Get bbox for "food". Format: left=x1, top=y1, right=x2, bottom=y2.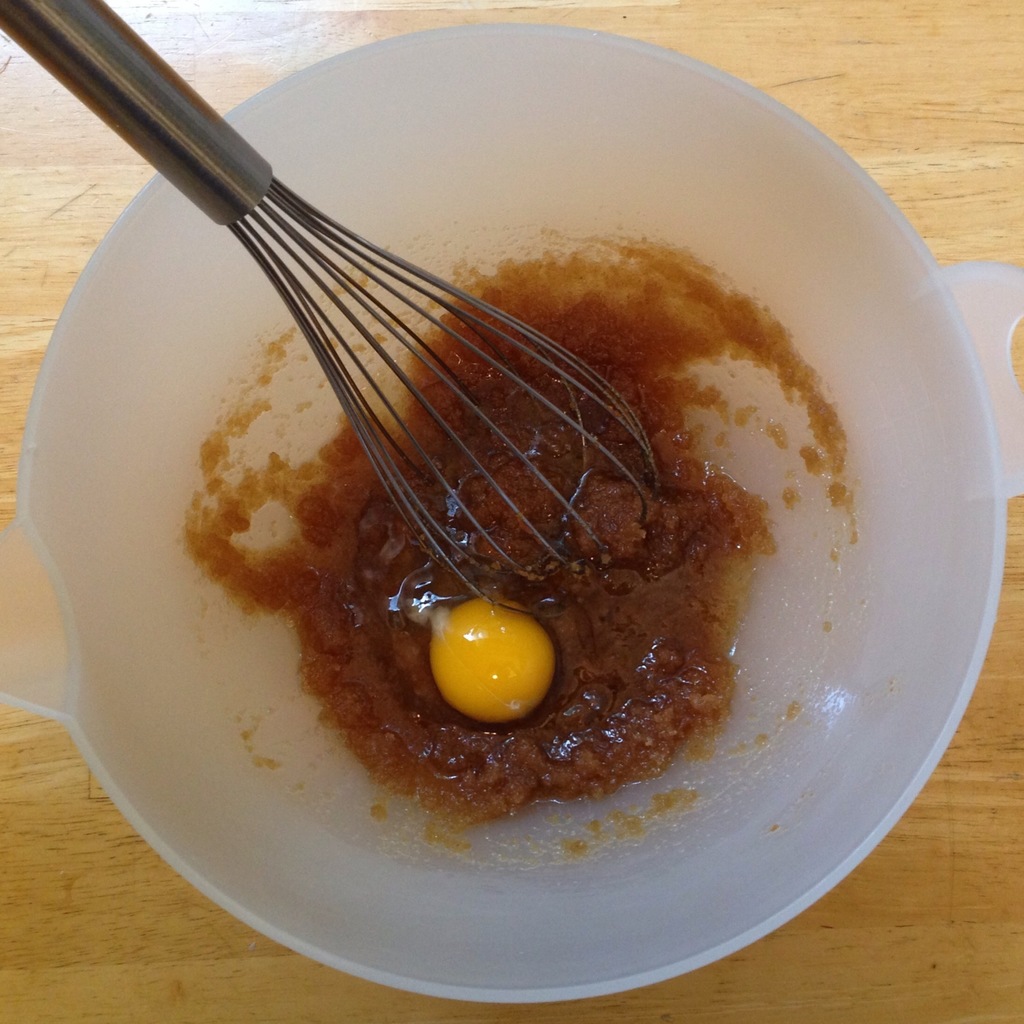
left=177, top=241, right=842, bottom=826.
